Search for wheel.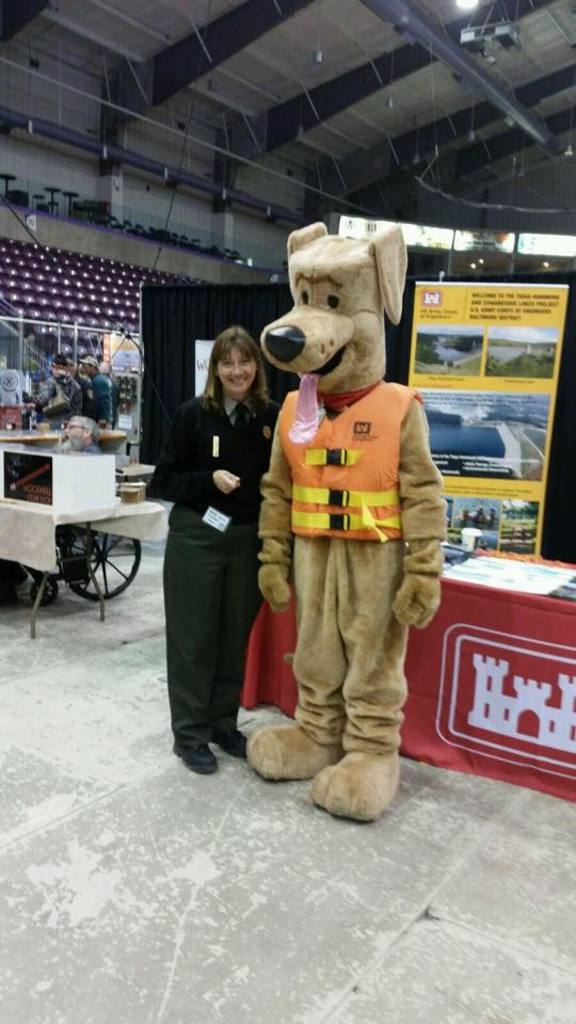
Found at select_region(50, 527, 134, 598).
